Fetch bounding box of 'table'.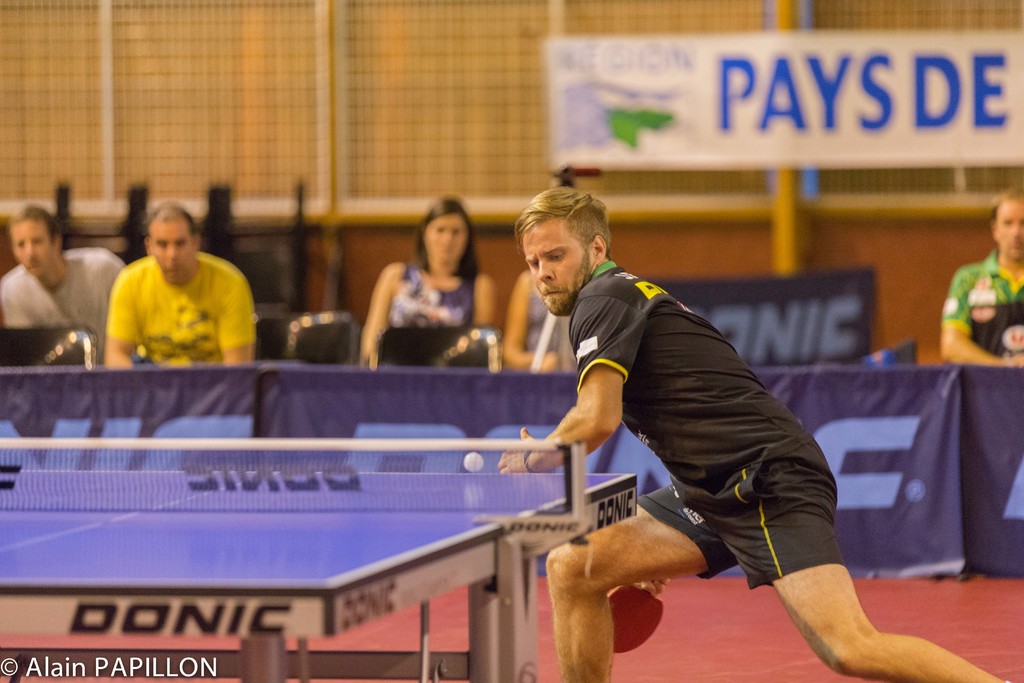
Bbox: bbox=[0, 434, 641, 679].
